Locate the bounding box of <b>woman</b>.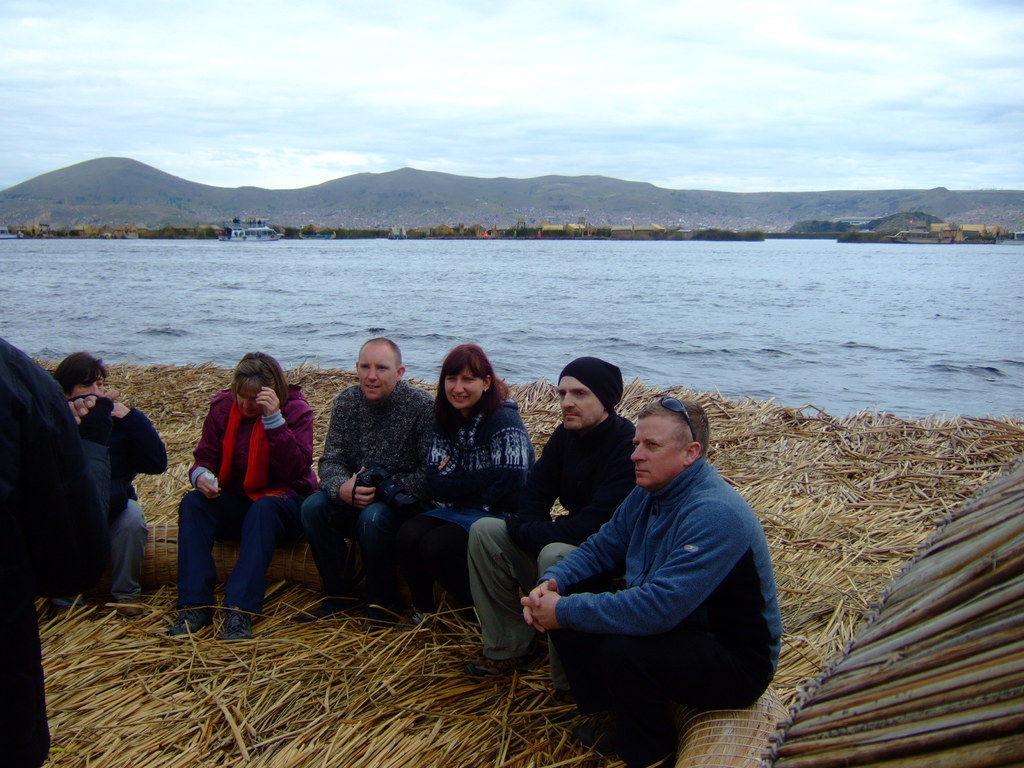
Bounding box: detection(166, 352, 317, 639).
